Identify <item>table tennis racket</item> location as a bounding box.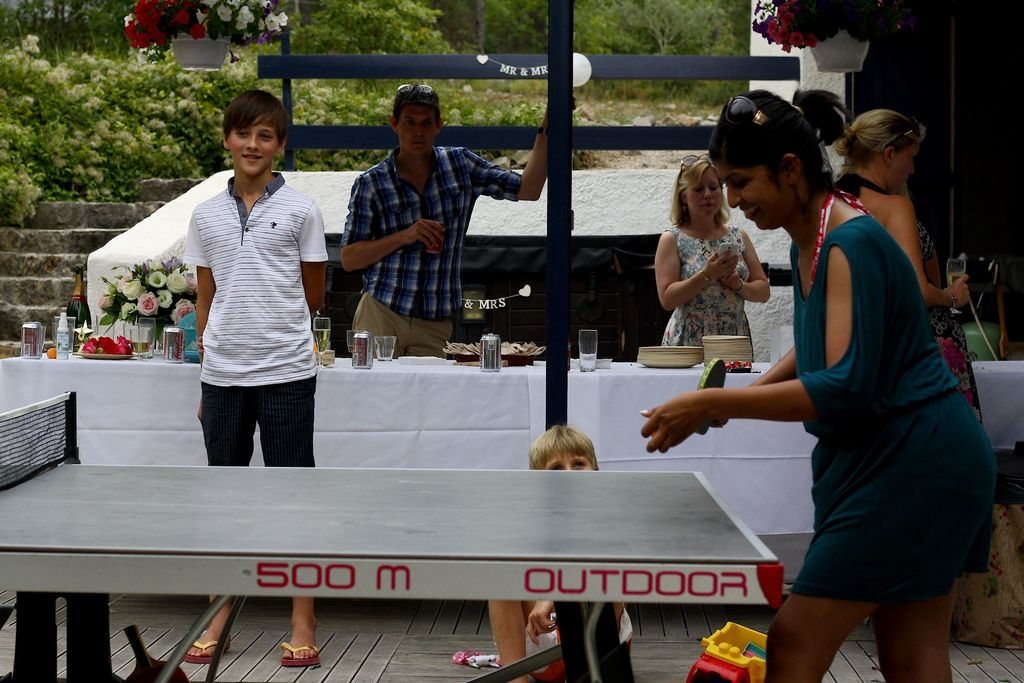
691 357 726 438.
